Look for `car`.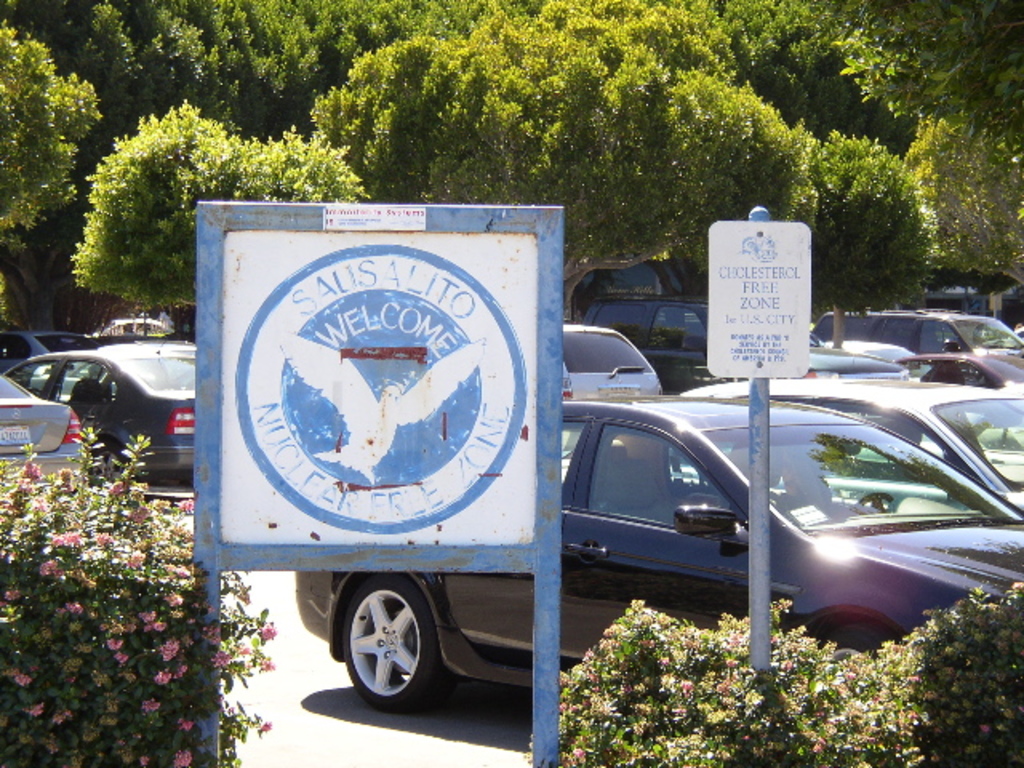
Found: 91/315/184/346.
